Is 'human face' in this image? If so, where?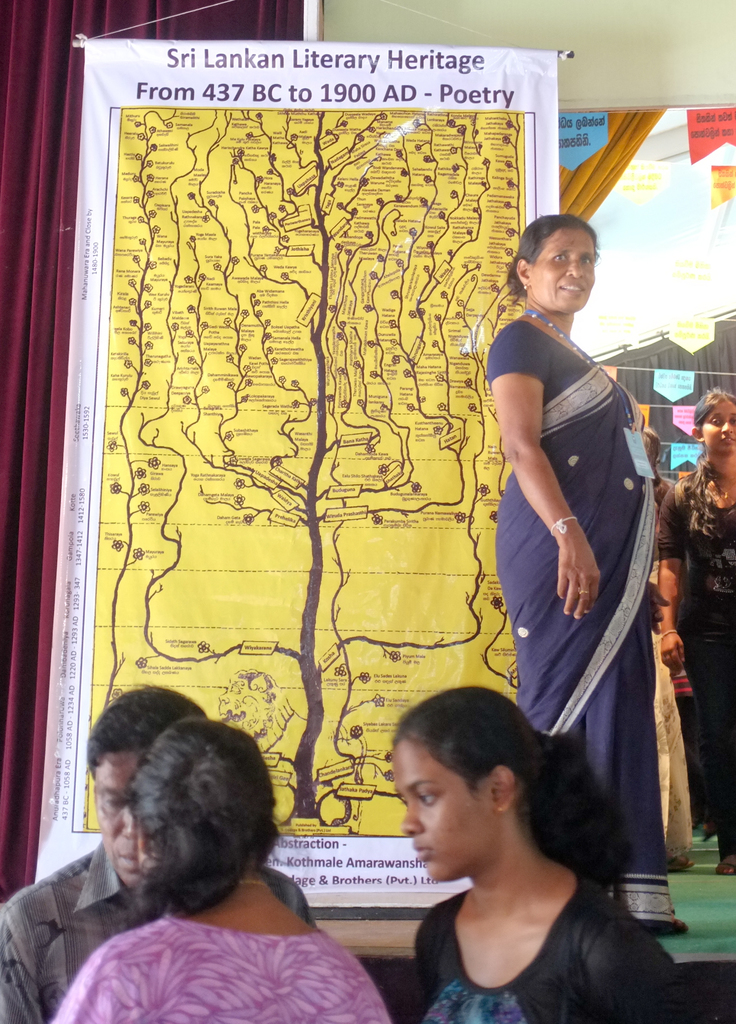
Yes, at 400:729:473:883.
